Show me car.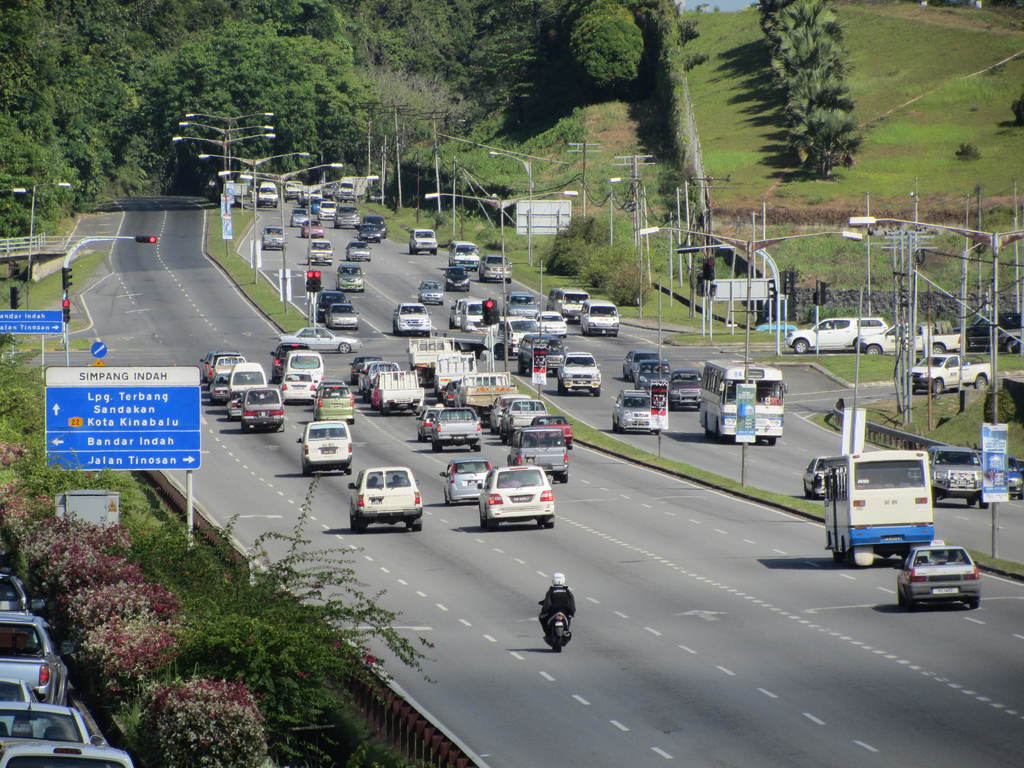
car is here: [418, 408, 435, 436].
